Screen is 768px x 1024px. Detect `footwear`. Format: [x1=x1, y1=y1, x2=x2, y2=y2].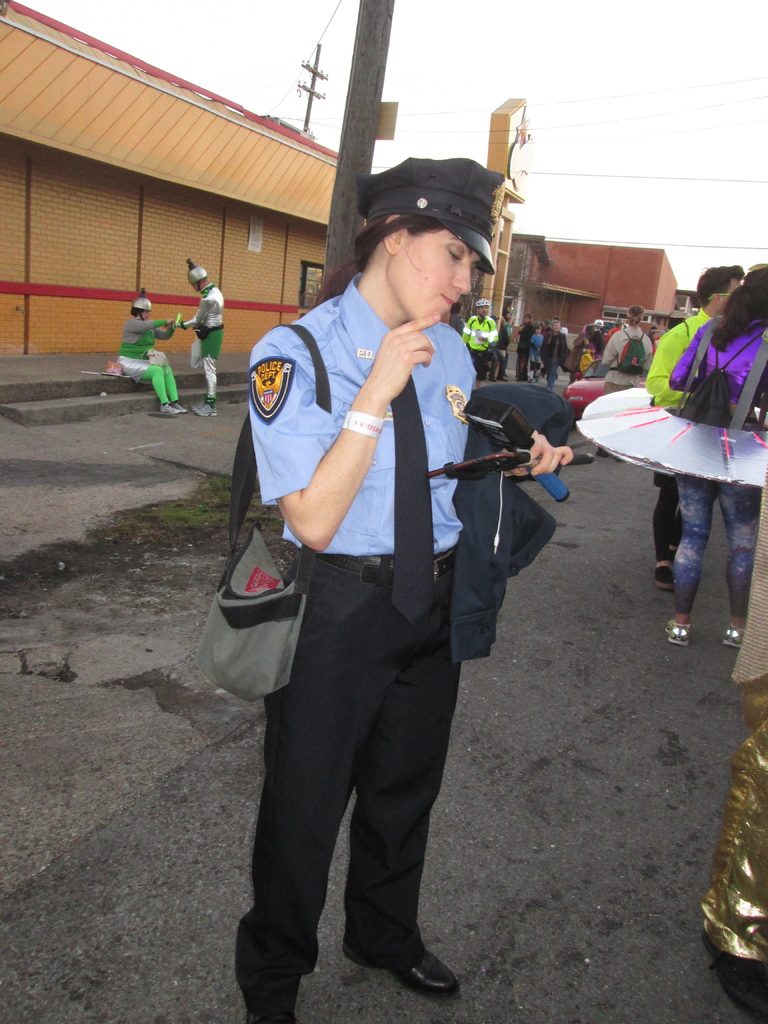
[x1=724, y1=625, x2=746, y2=650].
